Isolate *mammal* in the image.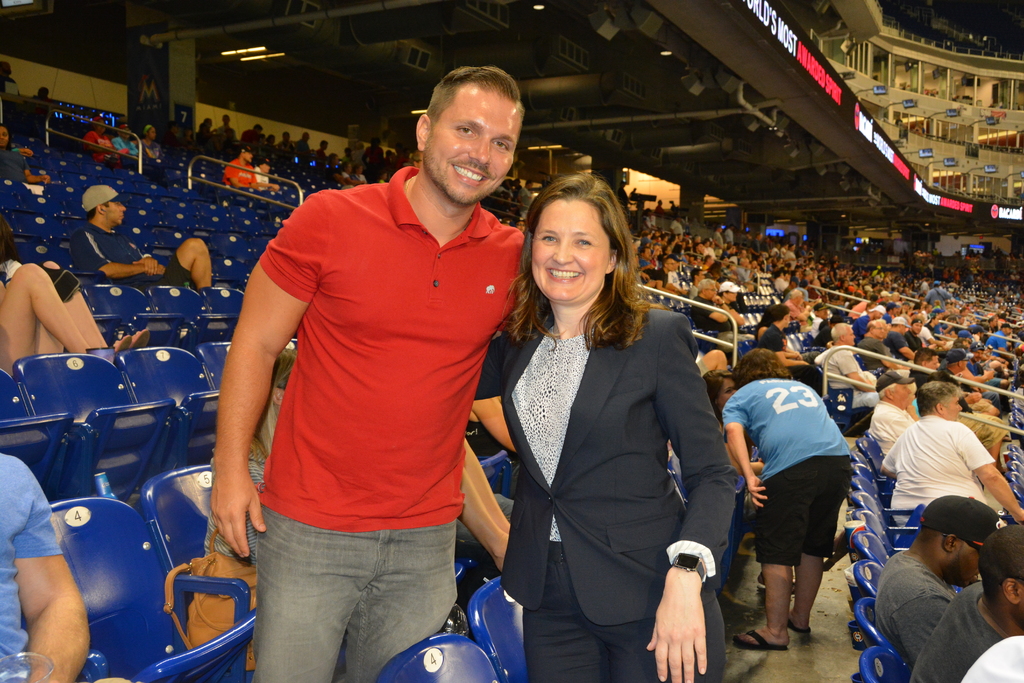
Isolated region: <region>357, 166, 367, 186</region>.
